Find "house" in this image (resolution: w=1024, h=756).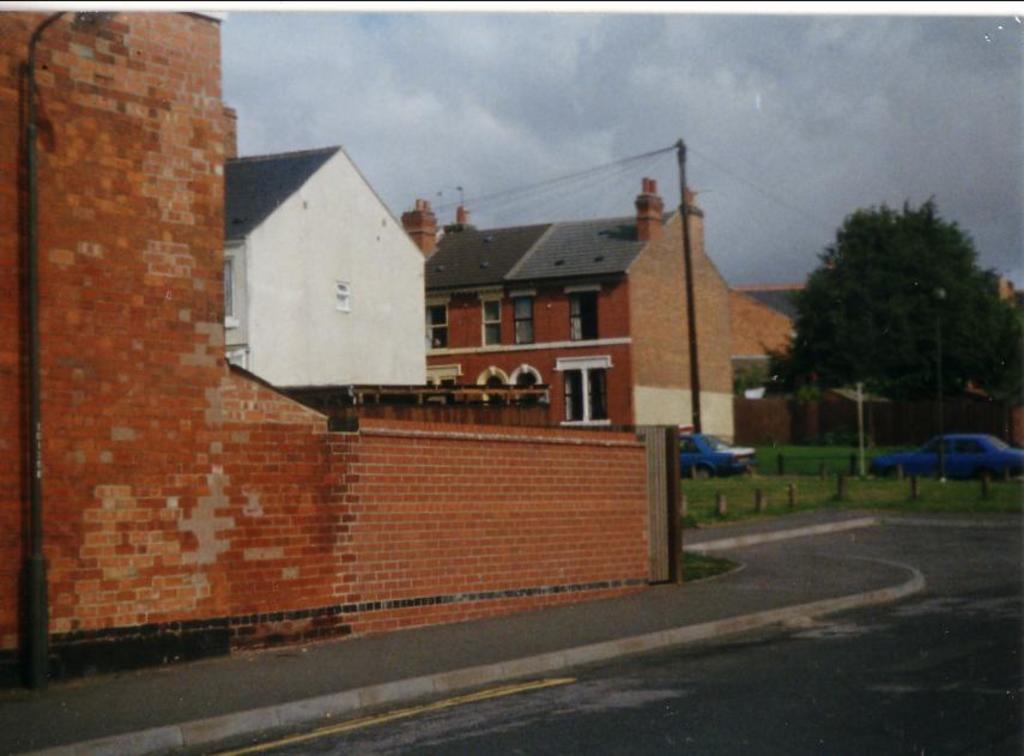
{"x1": 224, "y1": 144, "x2": 443, "y2": 425}.
